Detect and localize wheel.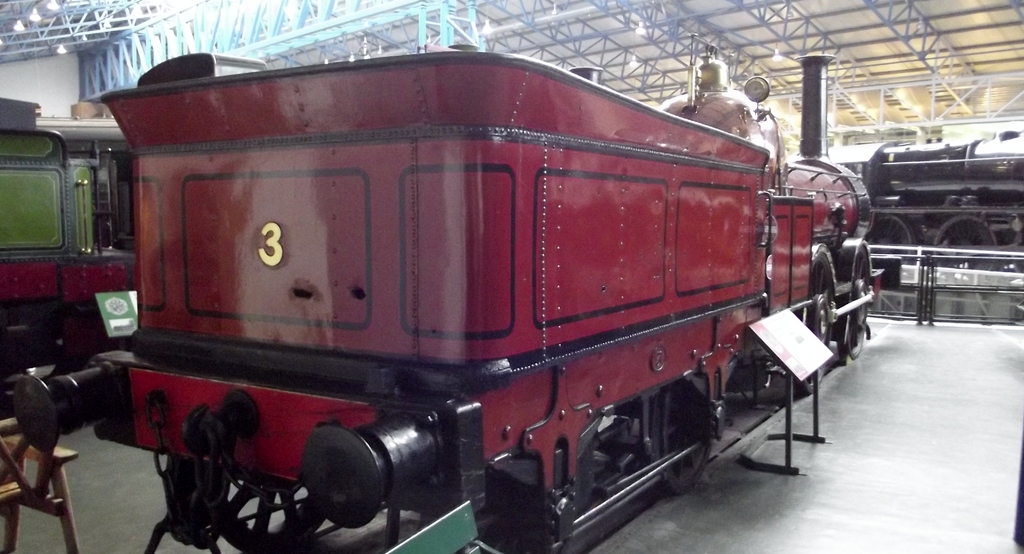
Localized at box(865, 211, 924, 282).
